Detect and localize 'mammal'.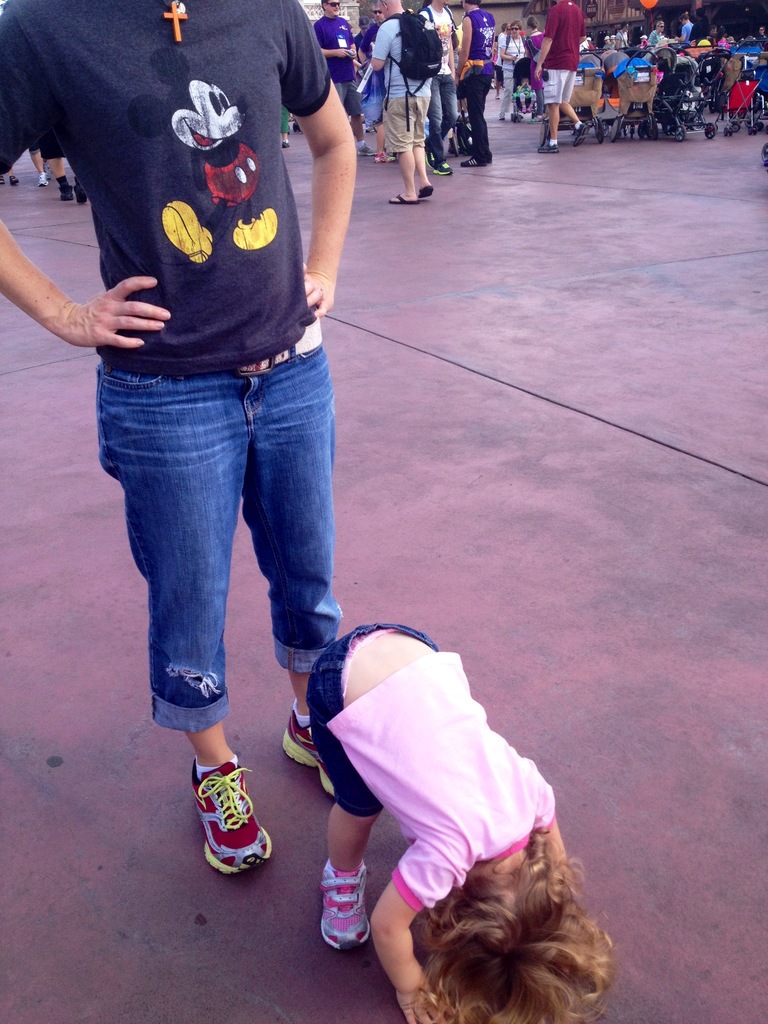
Localized at pyautogui.locateOnScreen(50, 0, 360, 836).
